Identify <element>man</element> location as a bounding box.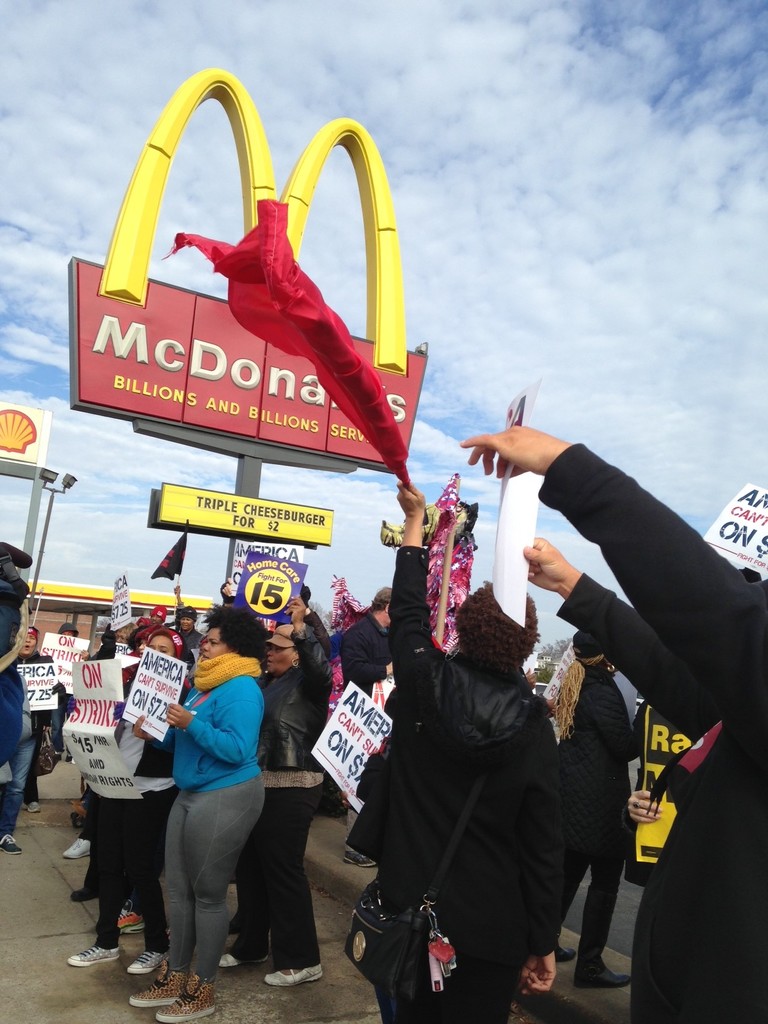
rect(150, 602, 167, 629).
